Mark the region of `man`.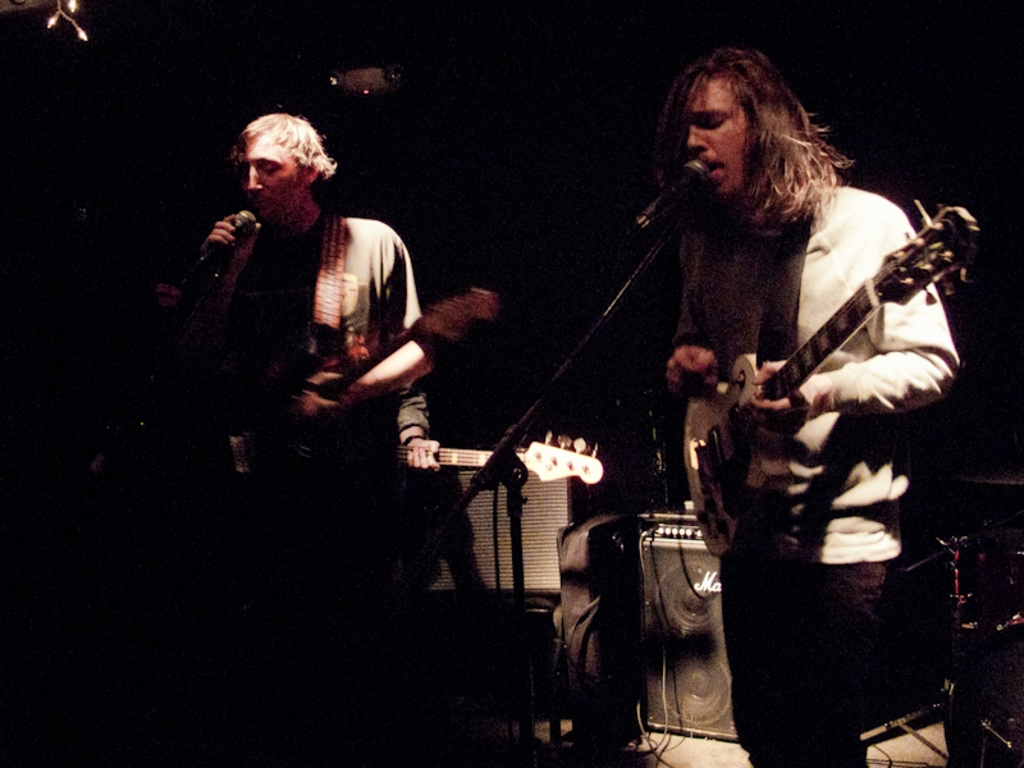
Region: crop(136, 113, 438, 636).
